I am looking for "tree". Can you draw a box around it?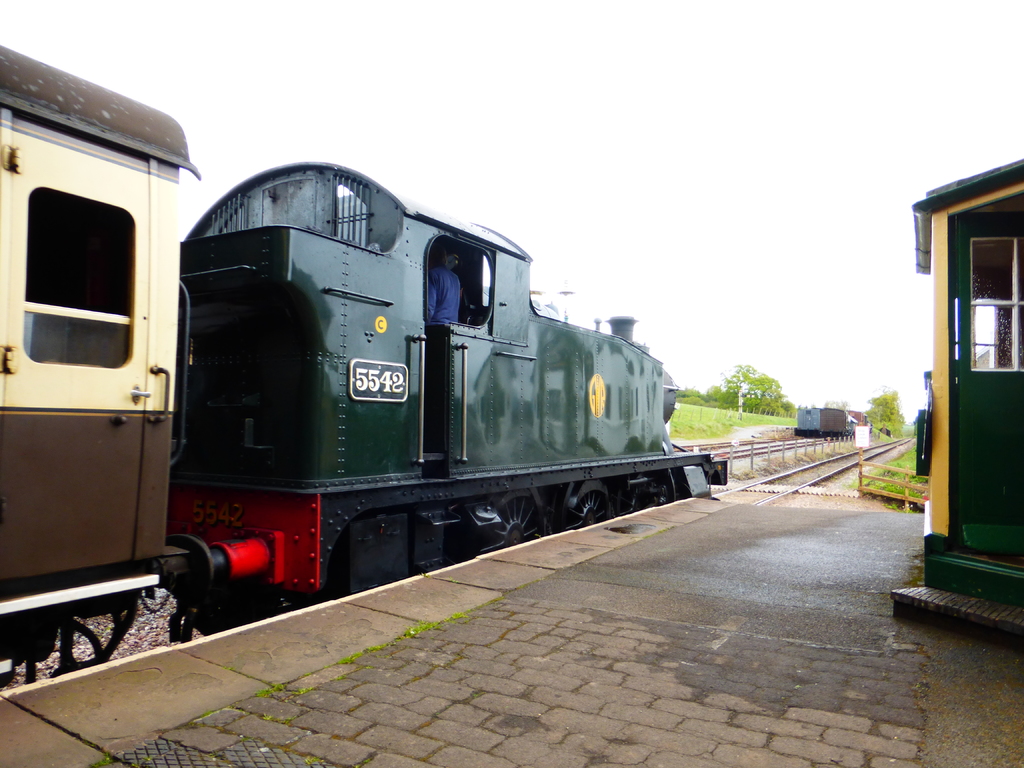
Sure, the bounding box is bbox(863, 384, 907, 438).
